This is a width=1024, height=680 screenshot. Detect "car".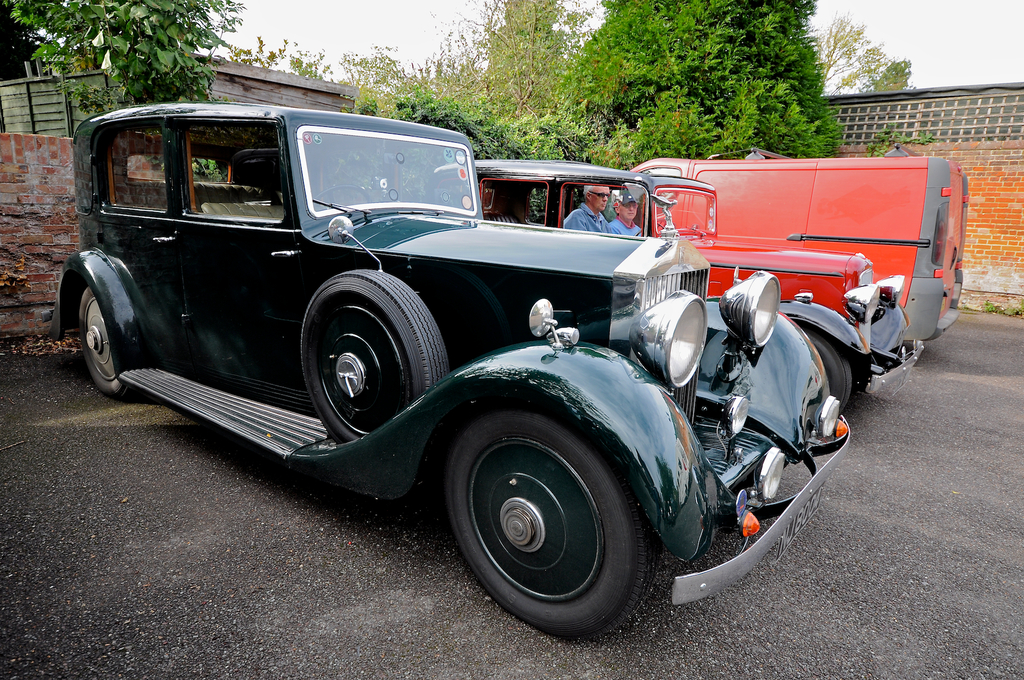
bbox=(43, 97, 851, 654).
